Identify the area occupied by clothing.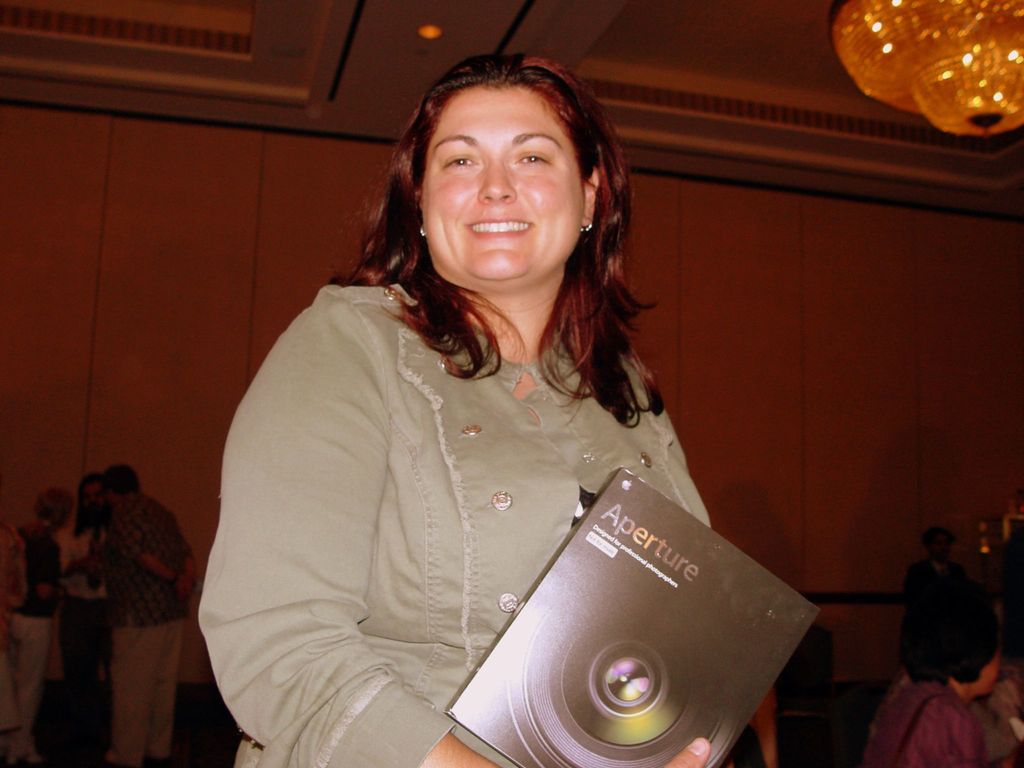
Area: x1=68 y1=532 x2=112 y2=726.
